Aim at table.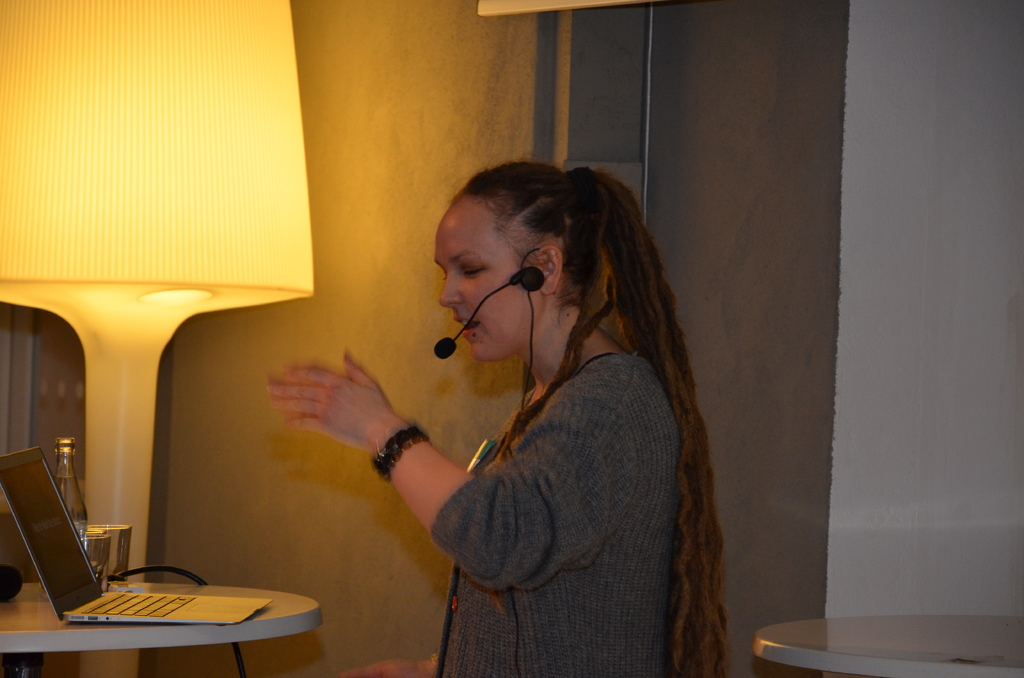
Aimed at 0,544,319,659.
